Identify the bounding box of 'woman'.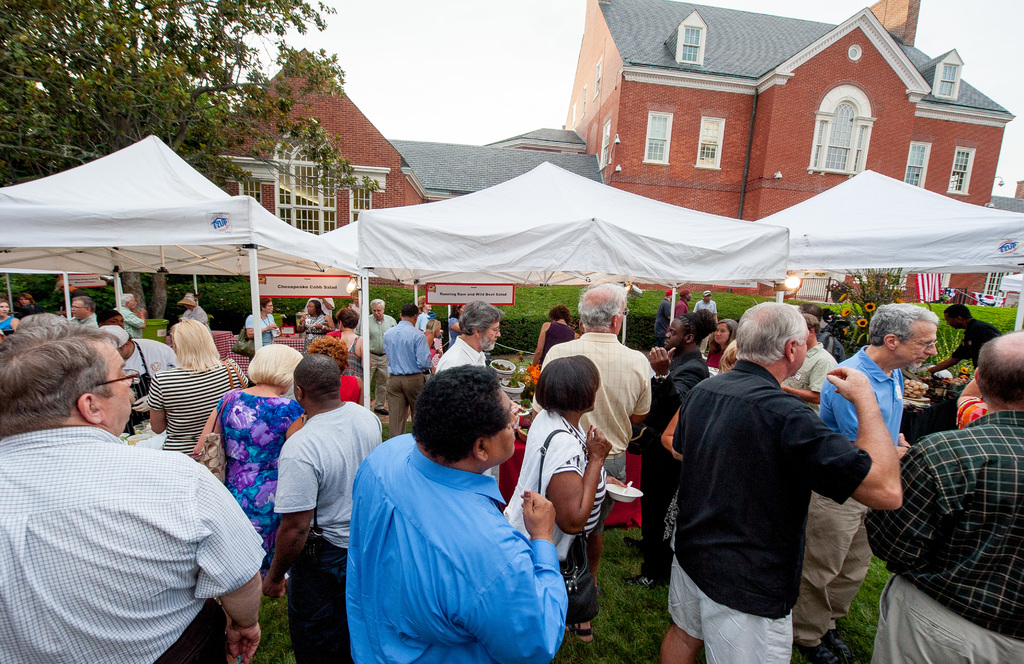
660/340/742/543.
